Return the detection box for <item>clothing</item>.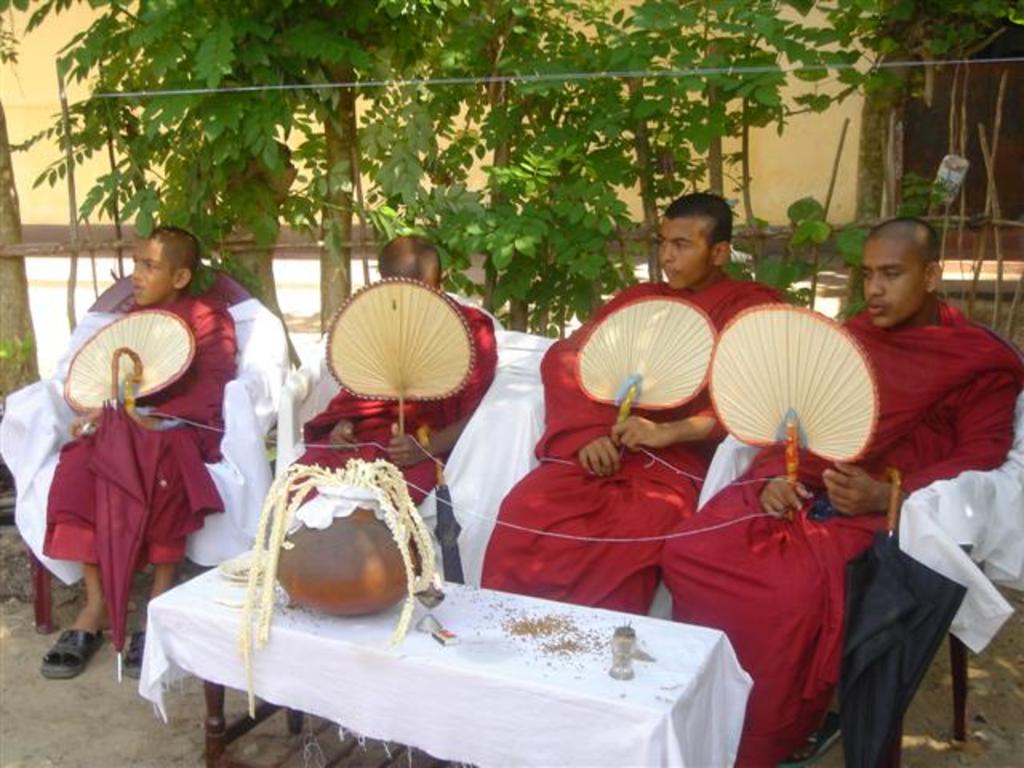
select_region(288, 304, 496, 507).
